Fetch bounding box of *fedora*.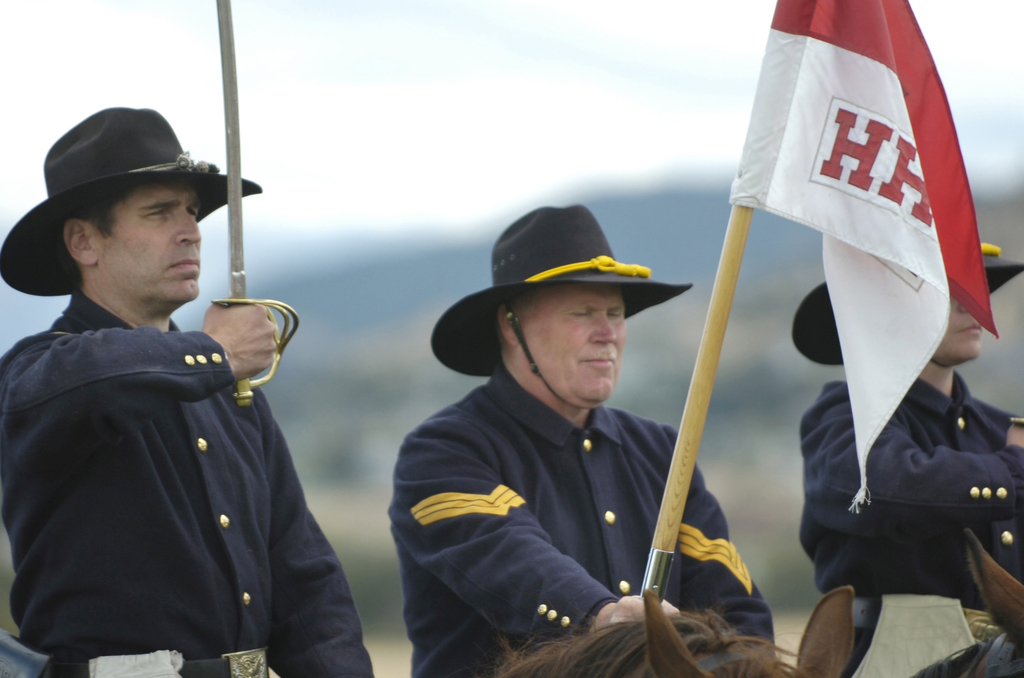
Bbox: left=435, top=200, right=699, bottom=407.
